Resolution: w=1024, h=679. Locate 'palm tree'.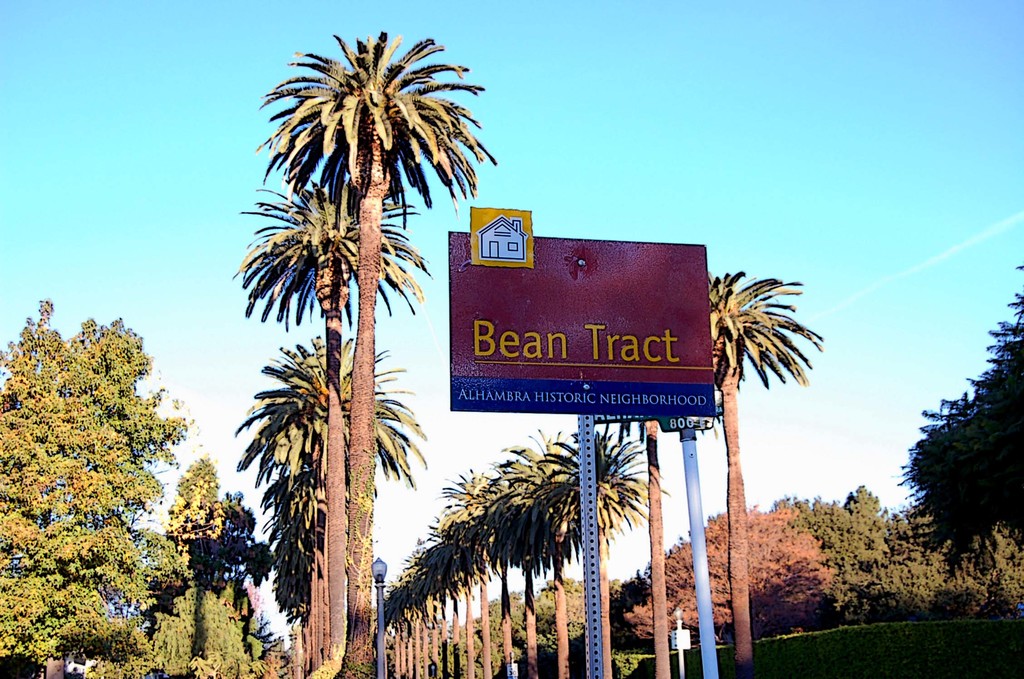
{"x1": 239, "y1": 441, "x2": 369, "y2": 668}.
